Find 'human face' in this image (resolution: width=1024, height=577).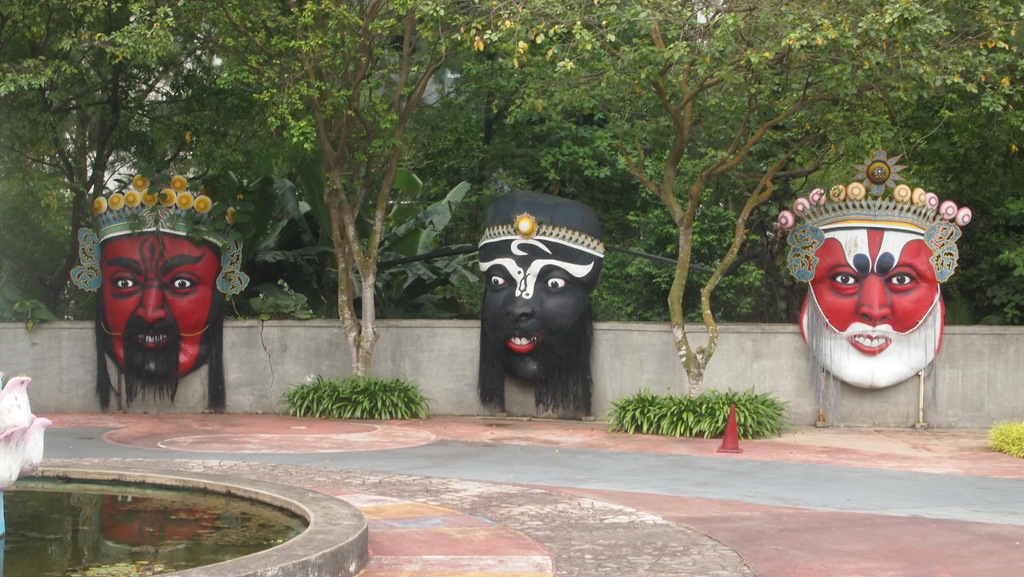
800/226/939/391.
